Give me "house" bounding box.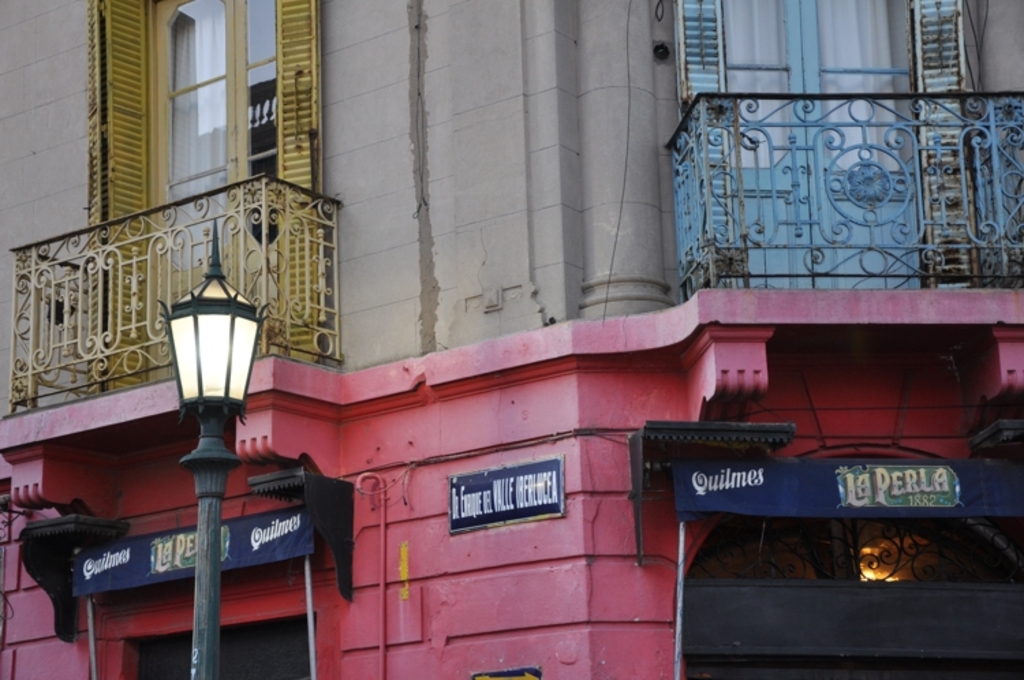
left=0, top=0, right=1023, bottom=679.
